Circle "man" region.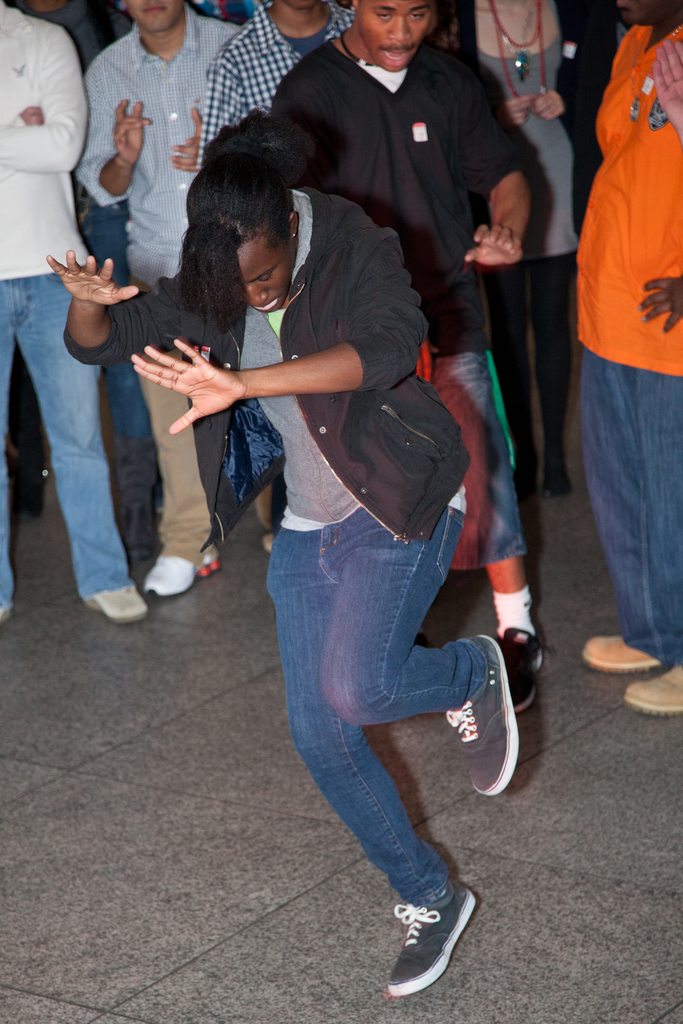
Region: Rect(280, 0, 548, 704).
